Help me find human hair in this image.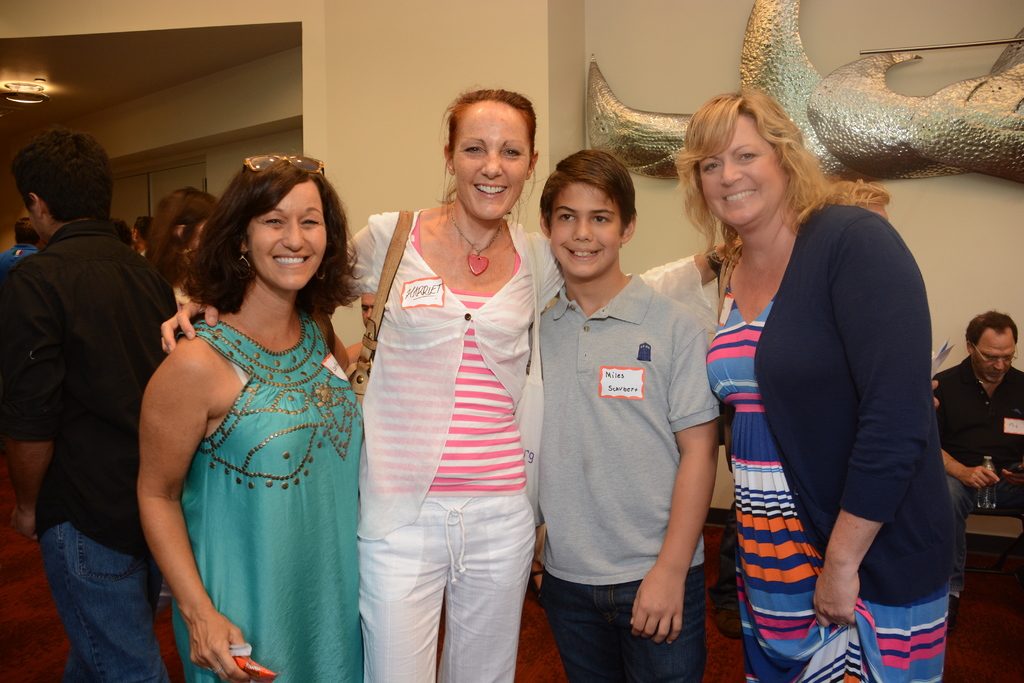
Found it: bbox=(135, 214, 161, 247).
